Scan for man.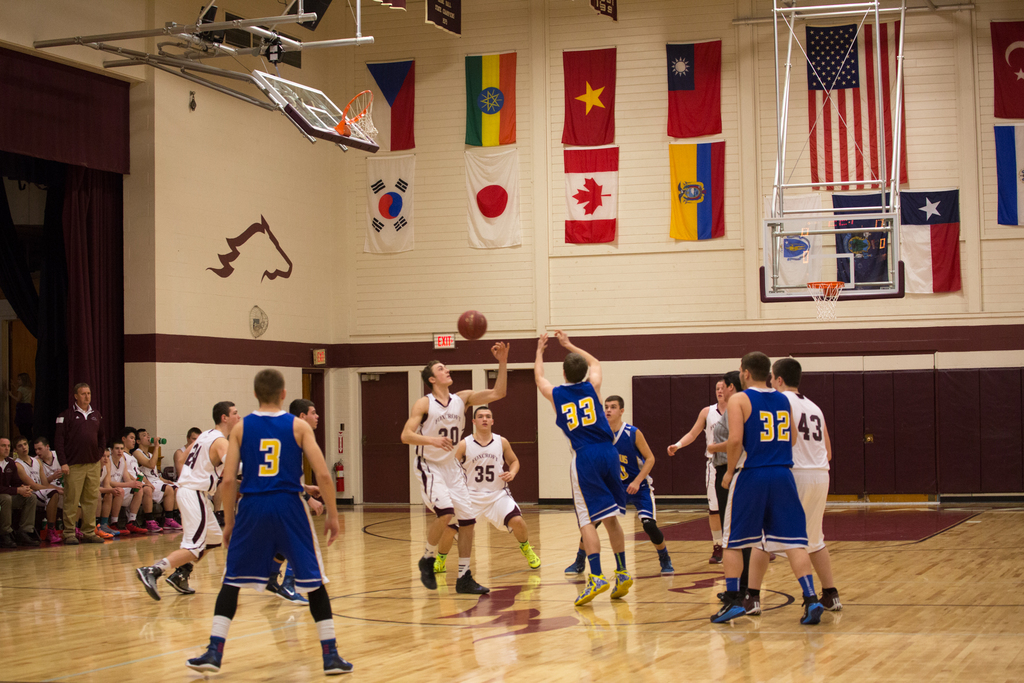
Scan result: {"left": 136, "top": 399, "right": 245, "bottom": 604}.
